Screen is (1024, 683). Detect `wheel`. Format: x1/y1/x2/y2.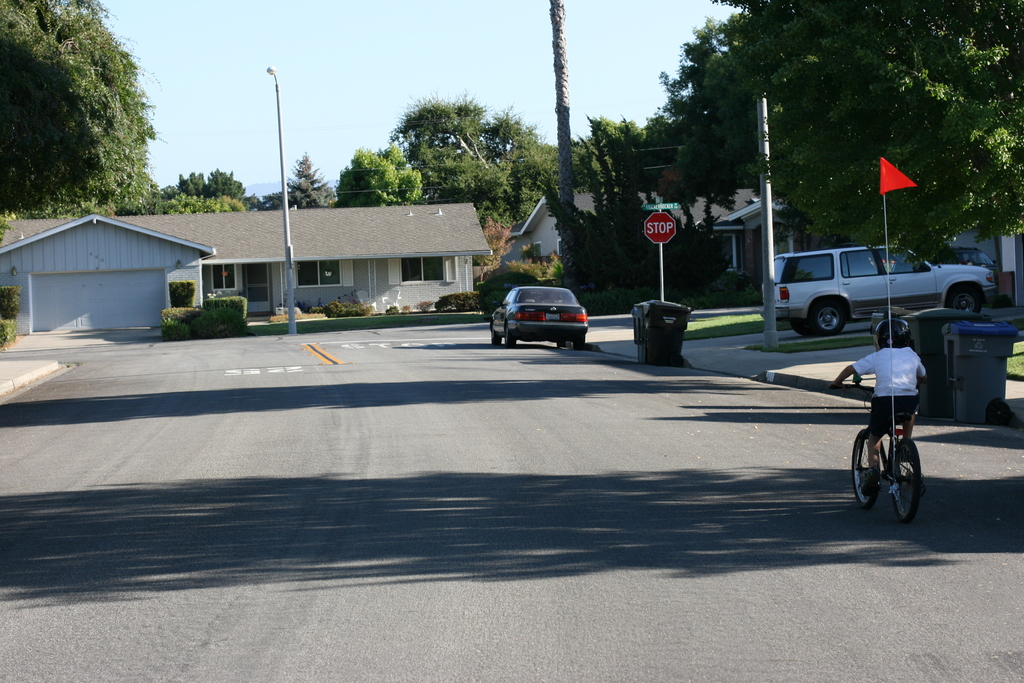
575/337/589/347.
